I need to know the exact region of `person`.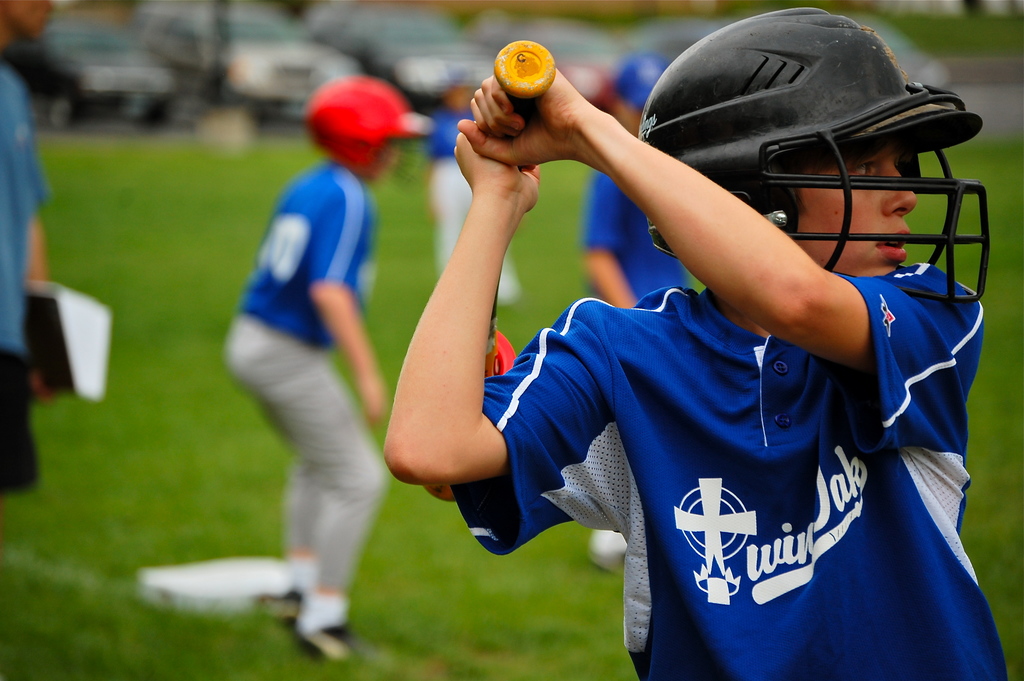
Region: l=383, t=0, r=1009, b=680.
